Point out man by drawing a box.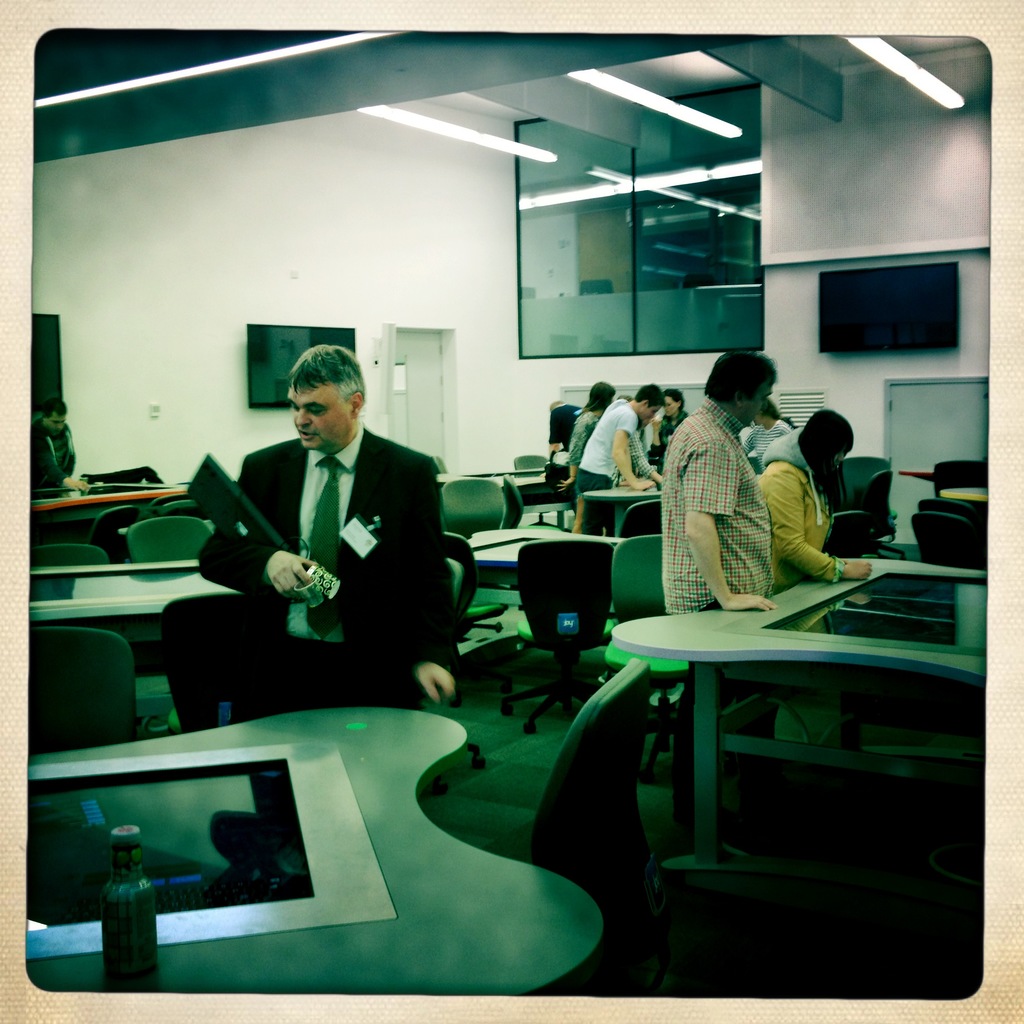
665:347:779:620.
